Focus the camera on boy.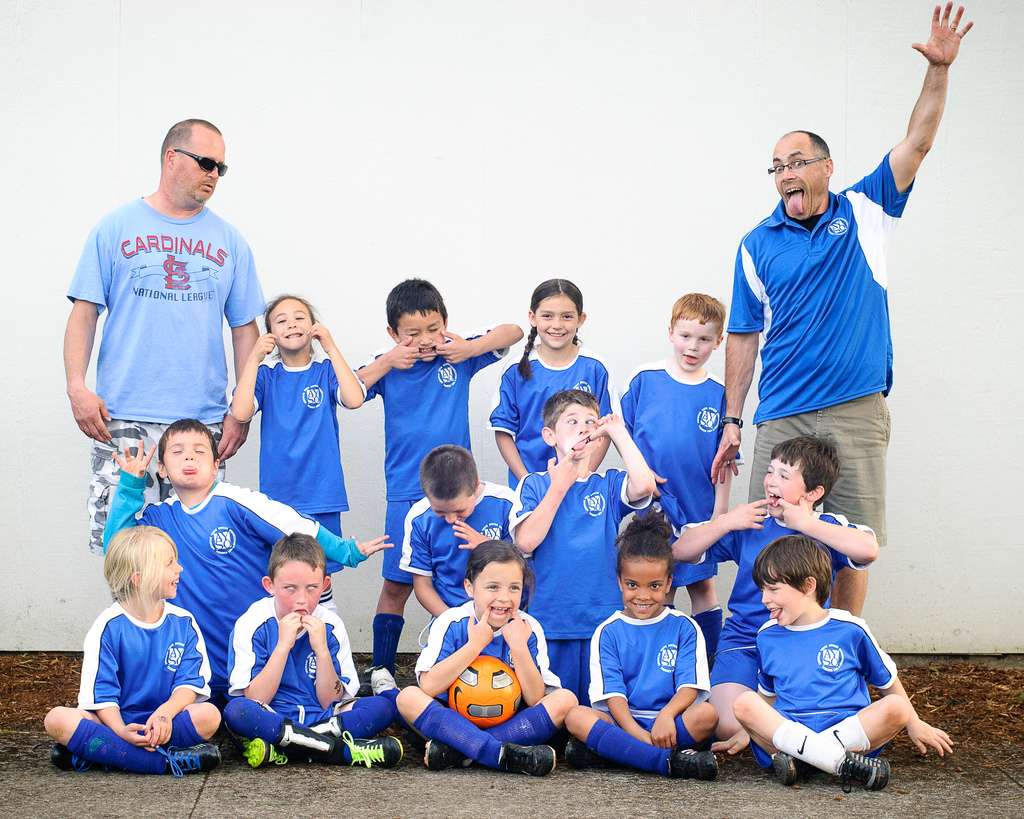
Focus region: 354/275/524/676.
